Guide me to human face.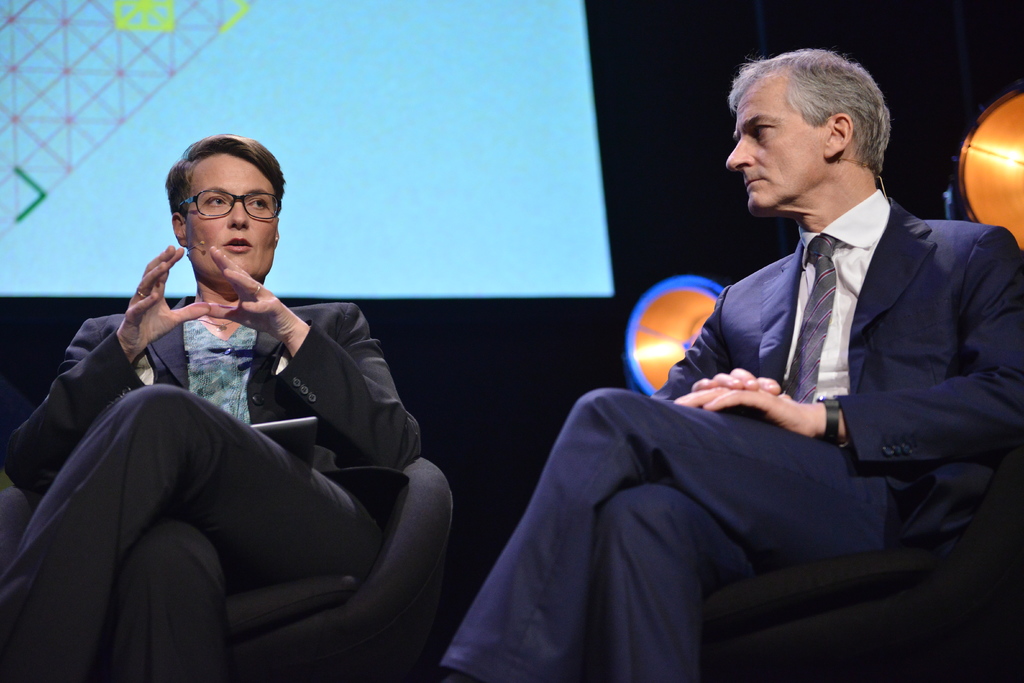
Guidance: <bbox>721, 73, 819, 202</bbox>.
